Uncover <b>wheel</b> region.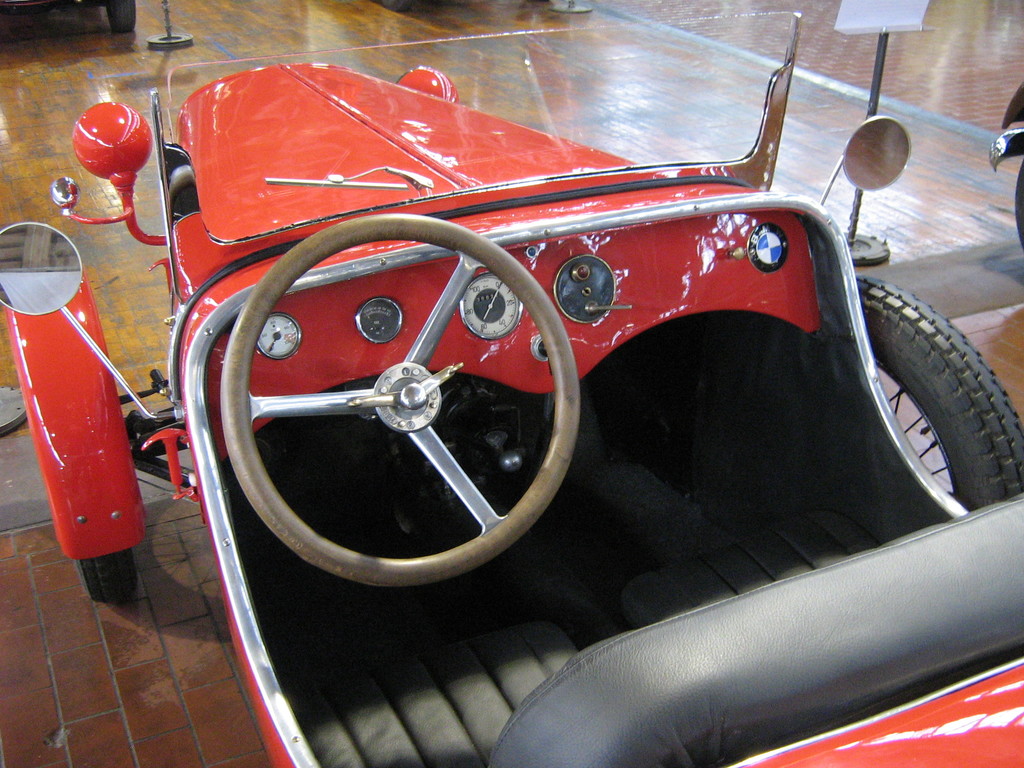
Uncovered: bbox=[187, 218, 612, 589].
